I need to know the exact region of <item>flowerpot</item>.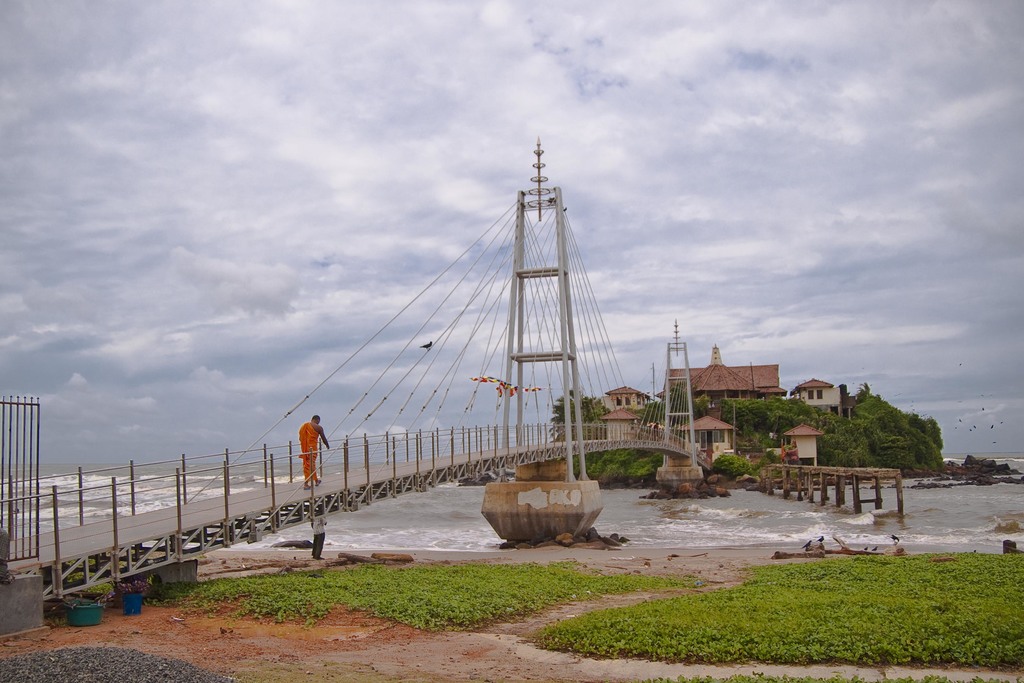
Region: <bbox>122, 589, 140, 620</bbox>.
